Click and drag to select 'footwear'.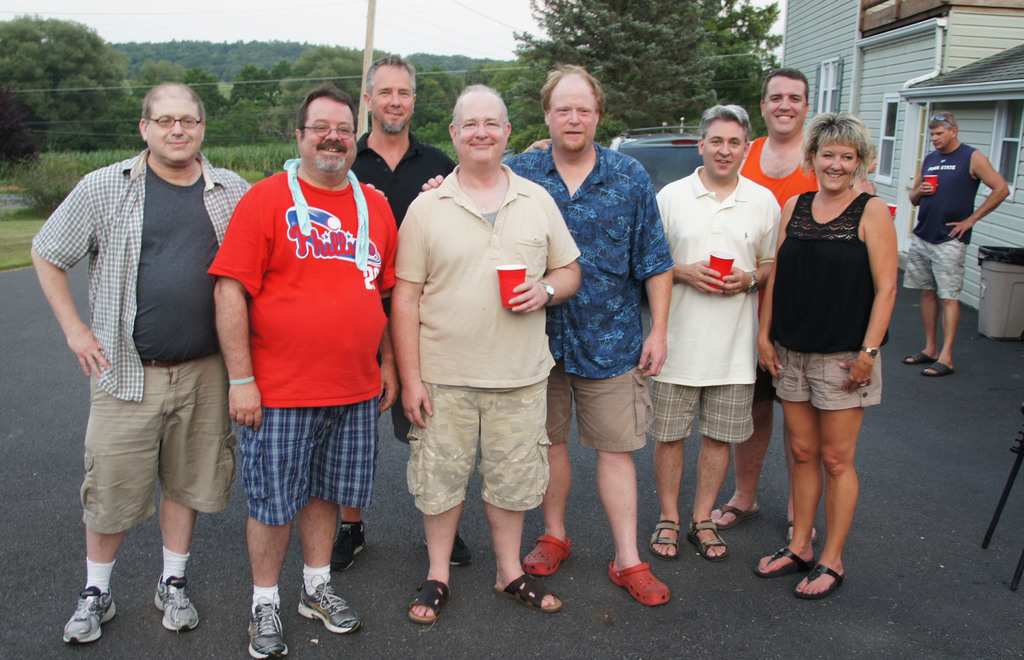
Selection: 246, 591, 287, 659.
